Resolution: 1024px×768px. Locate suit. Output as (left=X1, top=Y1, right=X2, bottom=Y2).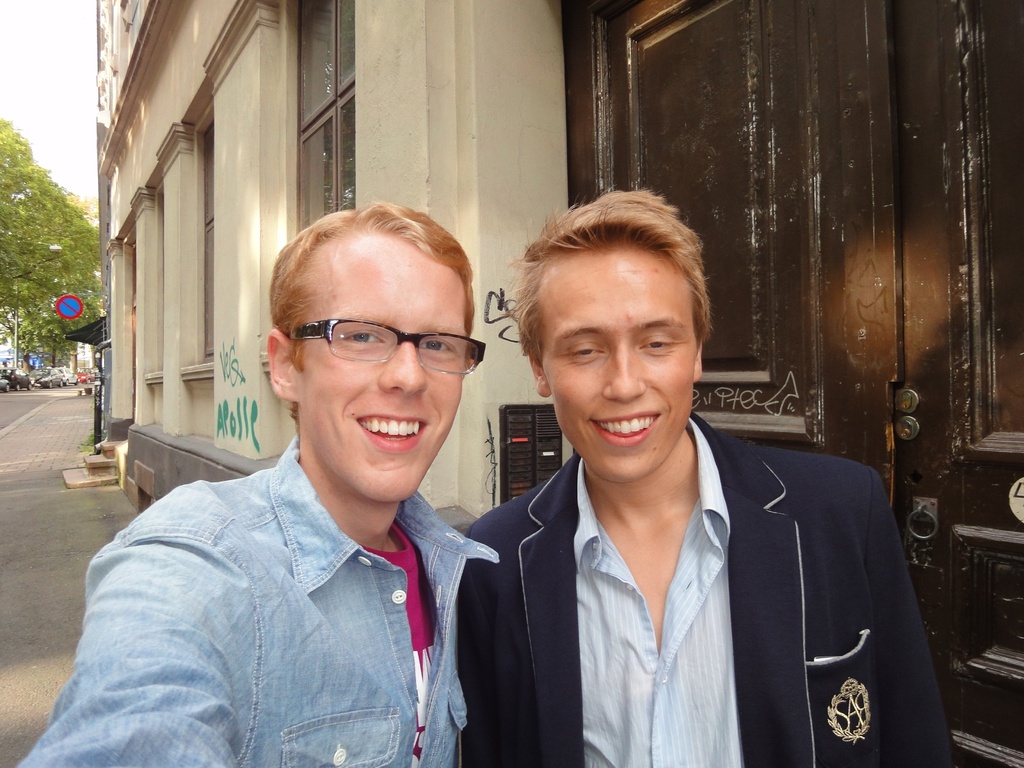
(left=453, top=461, right=957, bottom=767).
